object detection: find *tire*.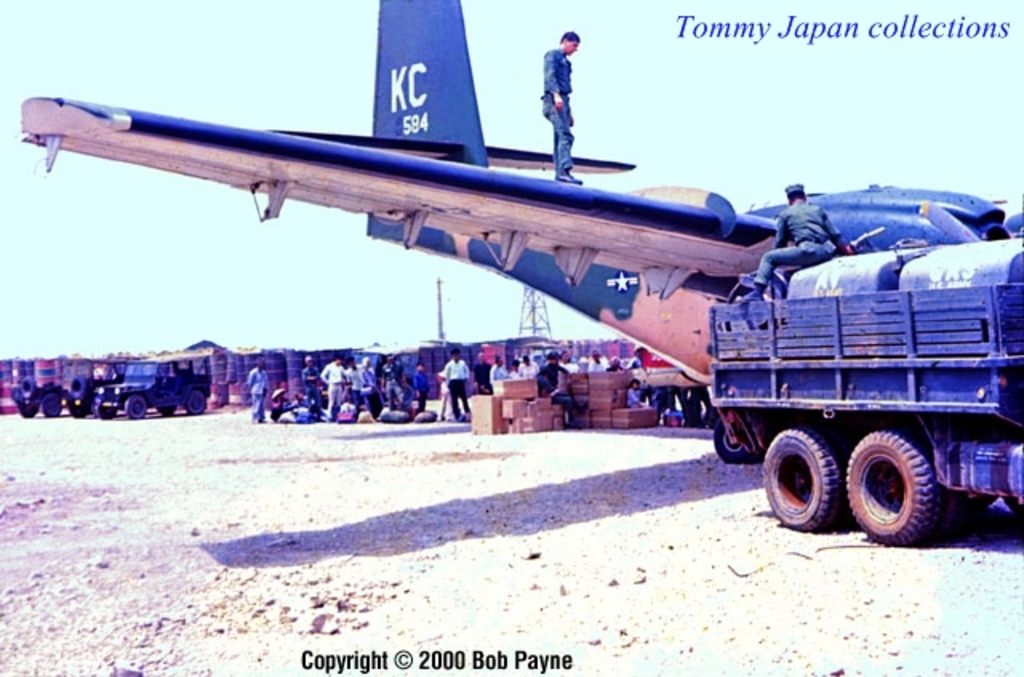
detection(69, 376, 86, 395).
